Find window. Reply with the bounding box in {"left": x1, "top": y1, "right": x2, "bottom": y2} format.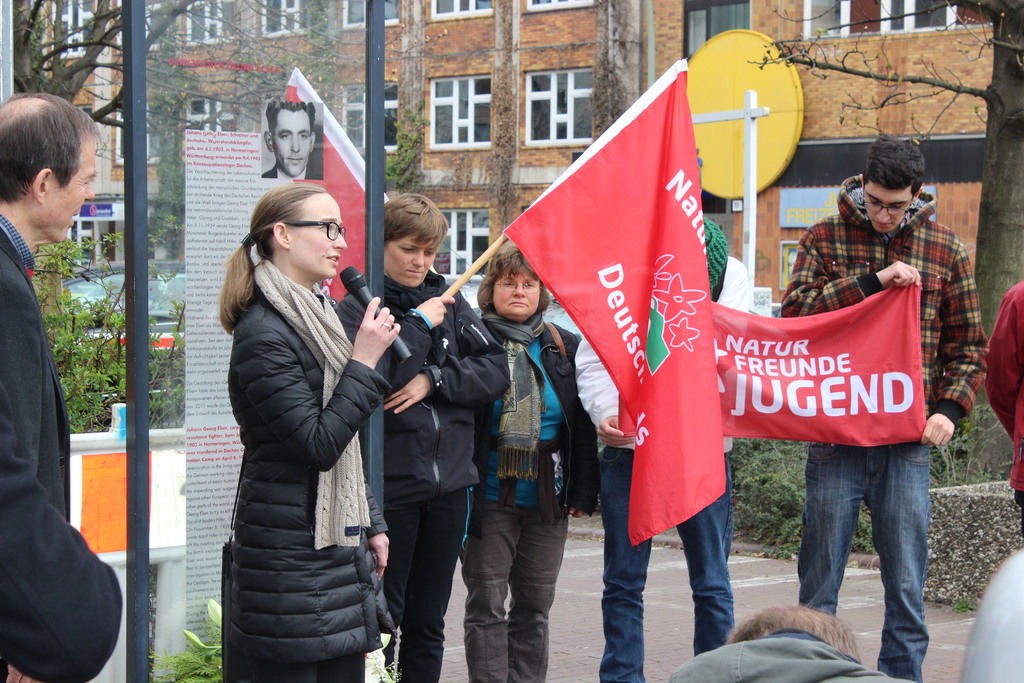
{"left": 260, "top": 0, "right": 317, "bottom": 35}.
